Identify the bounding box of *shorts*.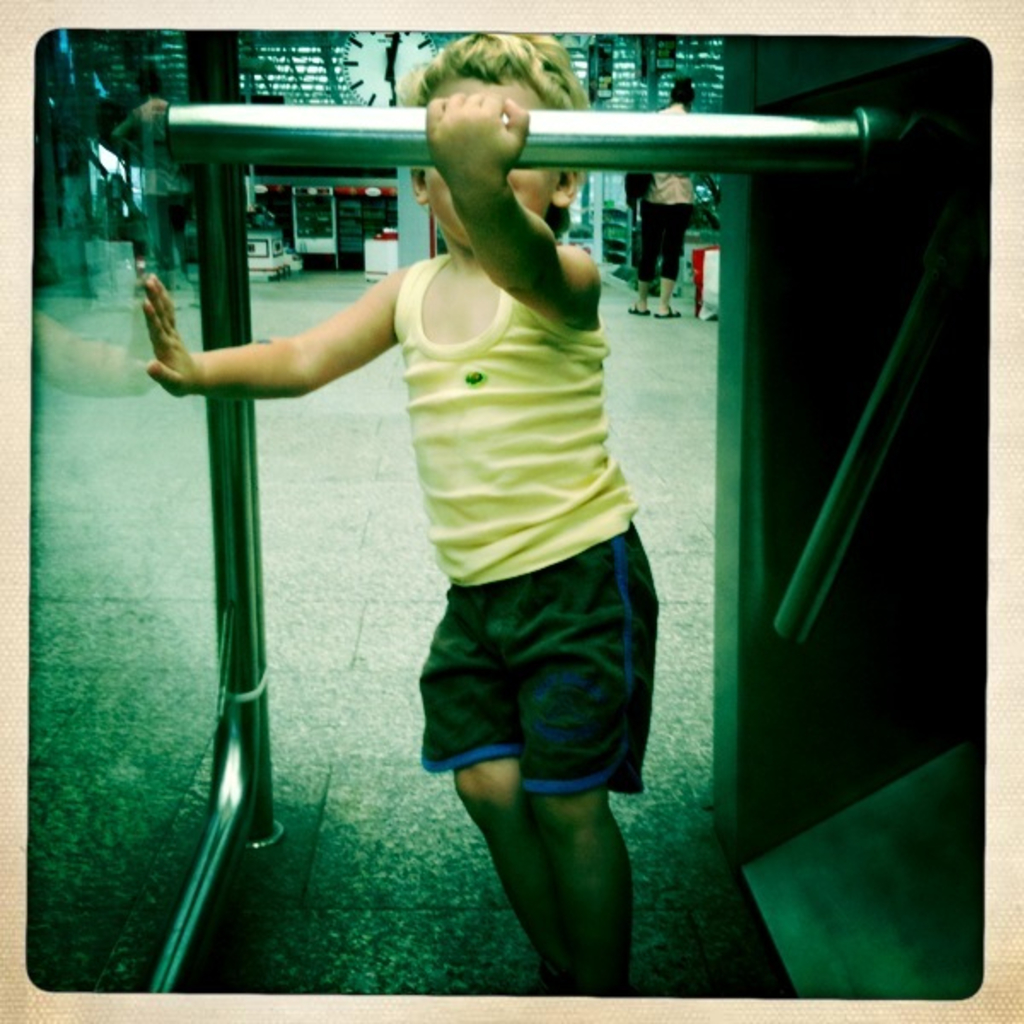
341/526/715/887.
